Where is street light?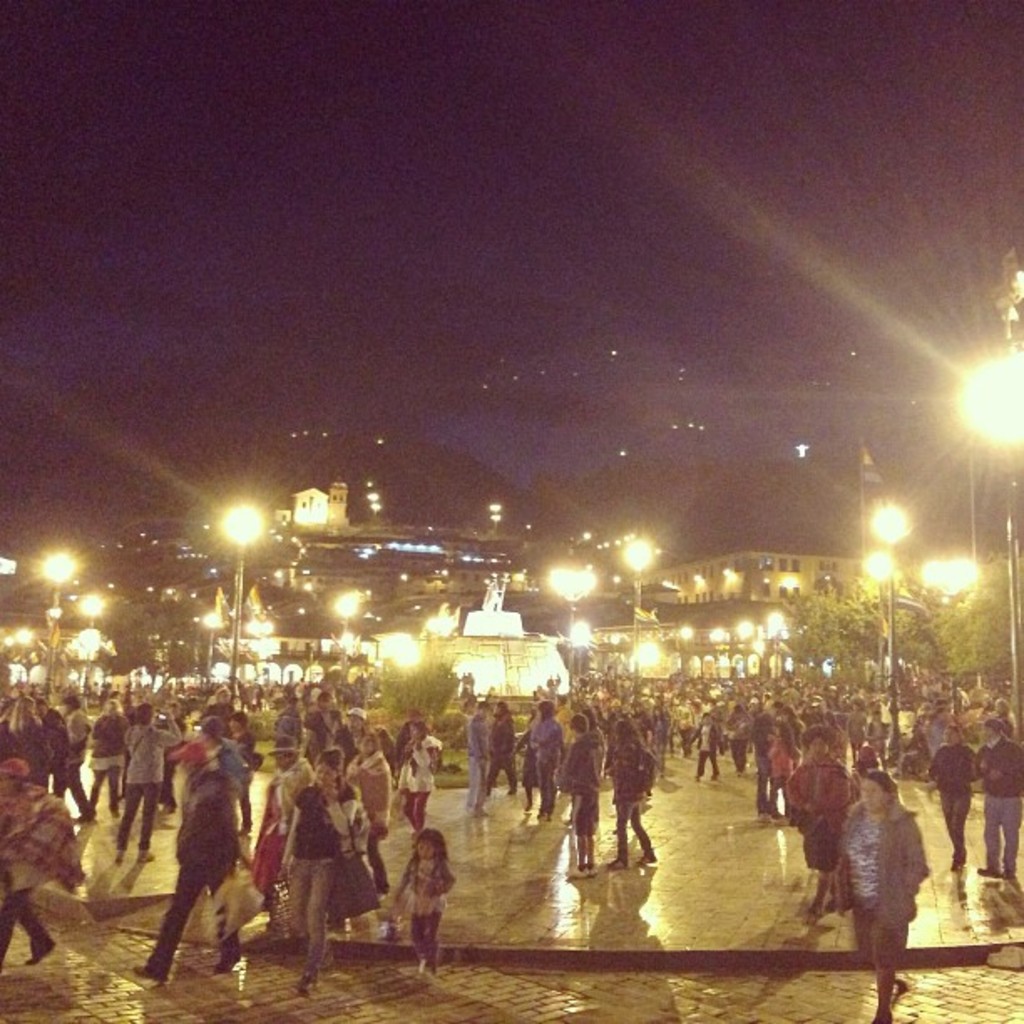
BBox(7, 629, 30, 673).
